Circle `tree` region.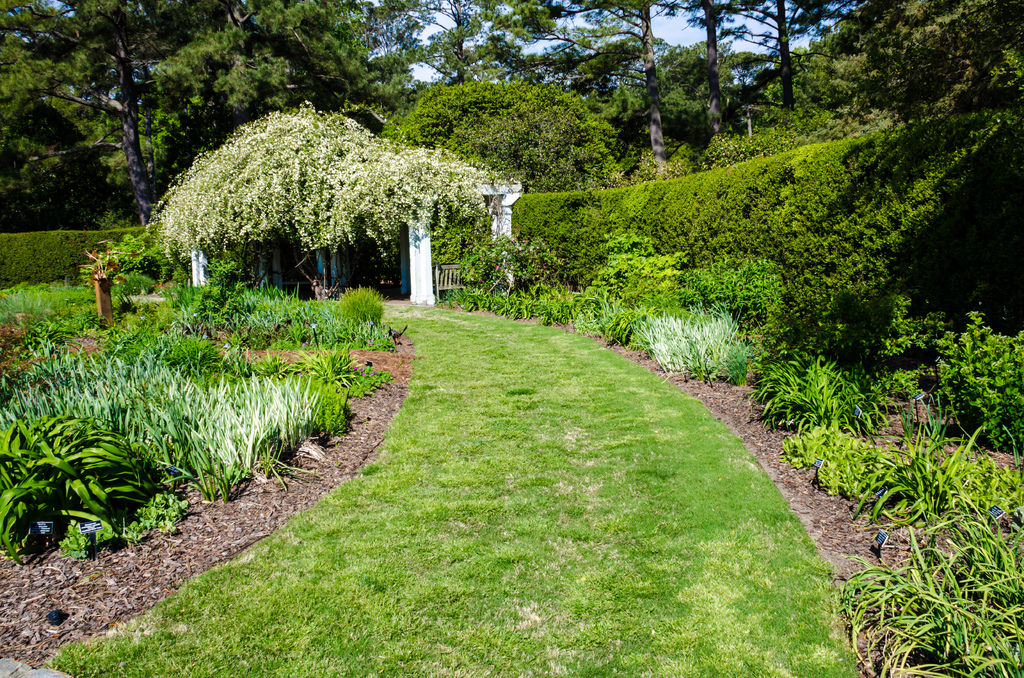
Region: crop(378, 81, 628, 200).
